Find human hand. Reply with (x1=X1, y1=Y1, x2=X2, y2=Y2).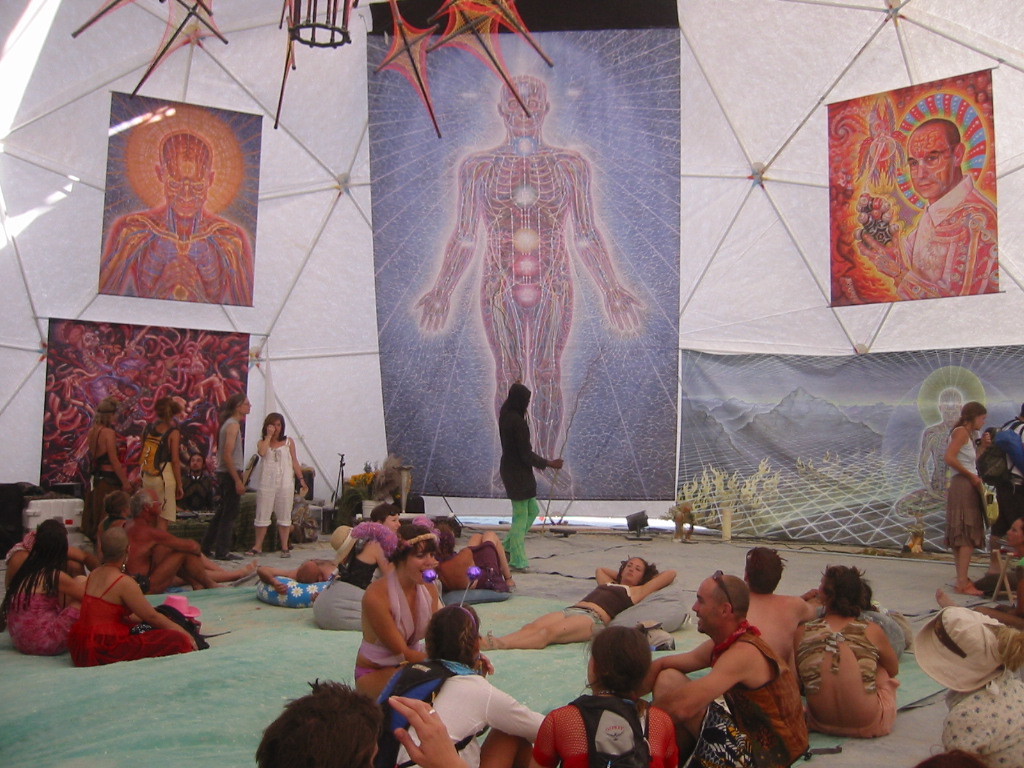
(x1=123, y1=482, x2=136, y2=496).
